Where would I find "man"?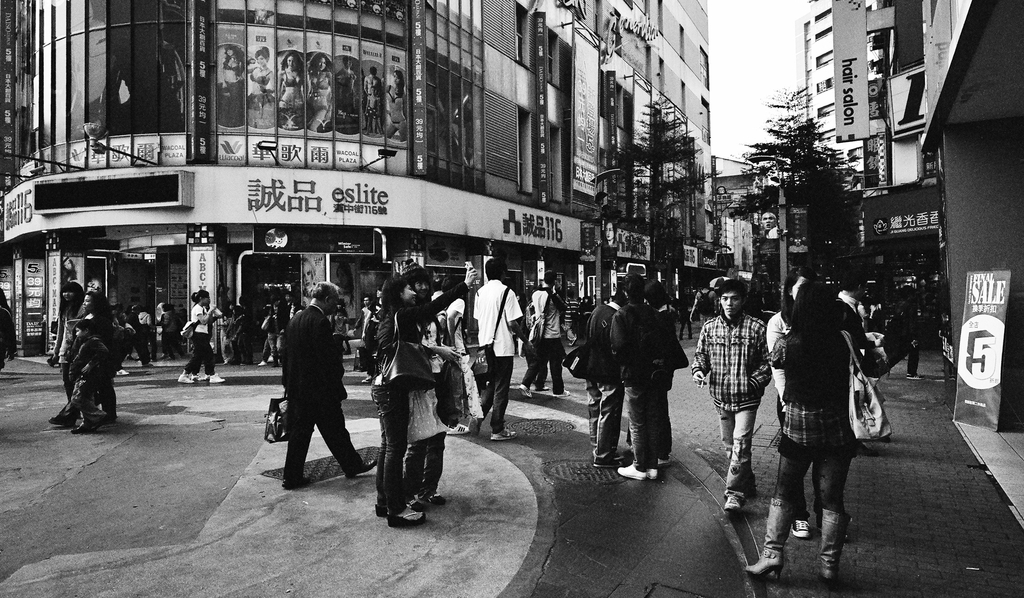
At box(614, 272, 668, 480).
